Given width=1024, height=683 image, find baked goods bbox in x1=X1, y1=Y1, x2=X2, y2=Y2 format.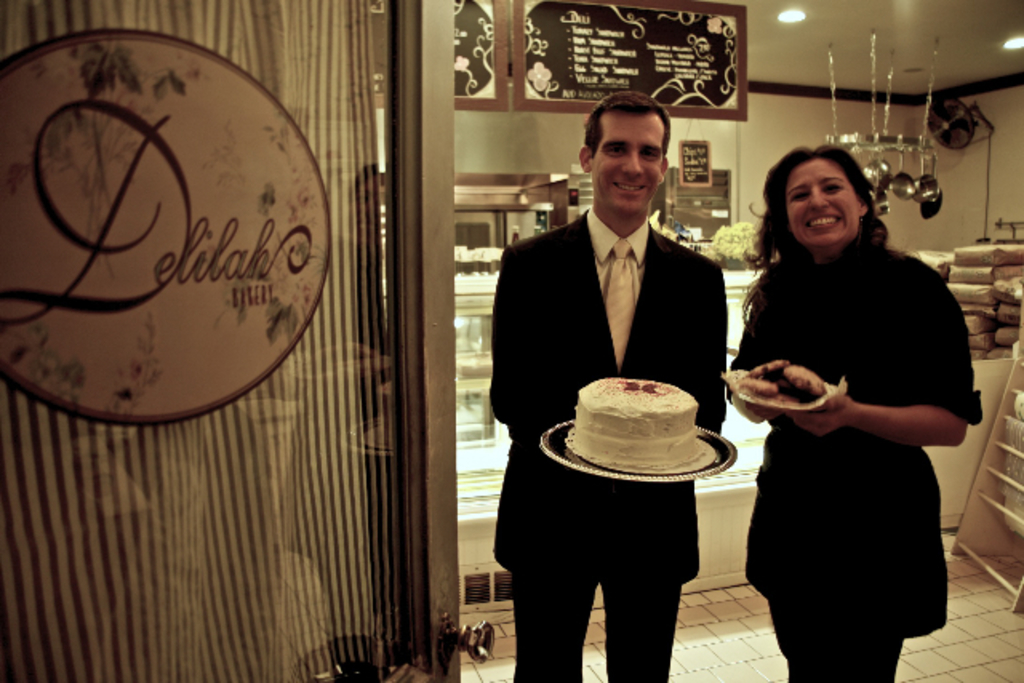
x1=565, y1=373, x2=706, y2=472.
